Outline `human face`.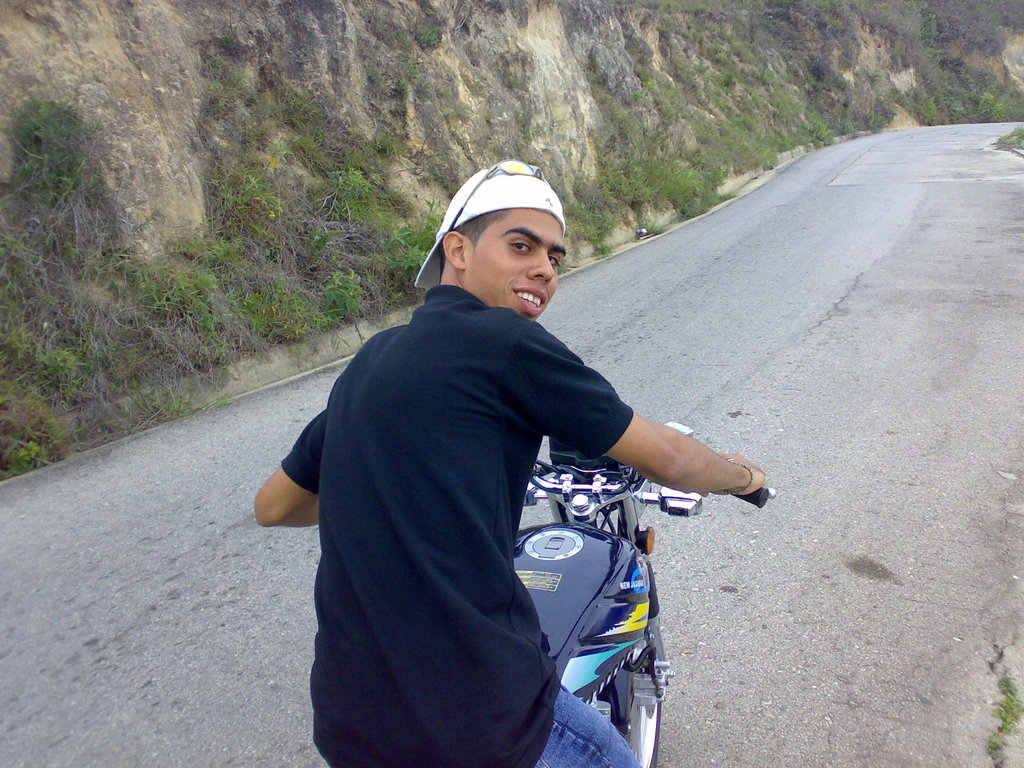
Outline: box=[477, 209, 567, 317].
